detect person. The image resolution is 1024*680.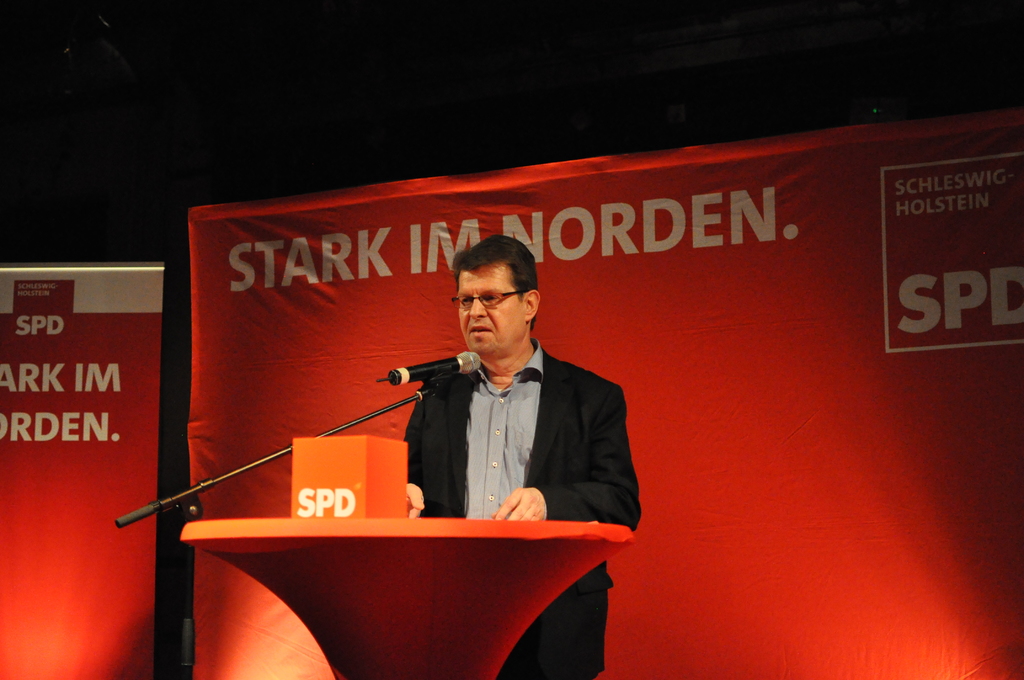
{"x1": 411, "y1": 238, "x2": 637, "y2": 674}.
